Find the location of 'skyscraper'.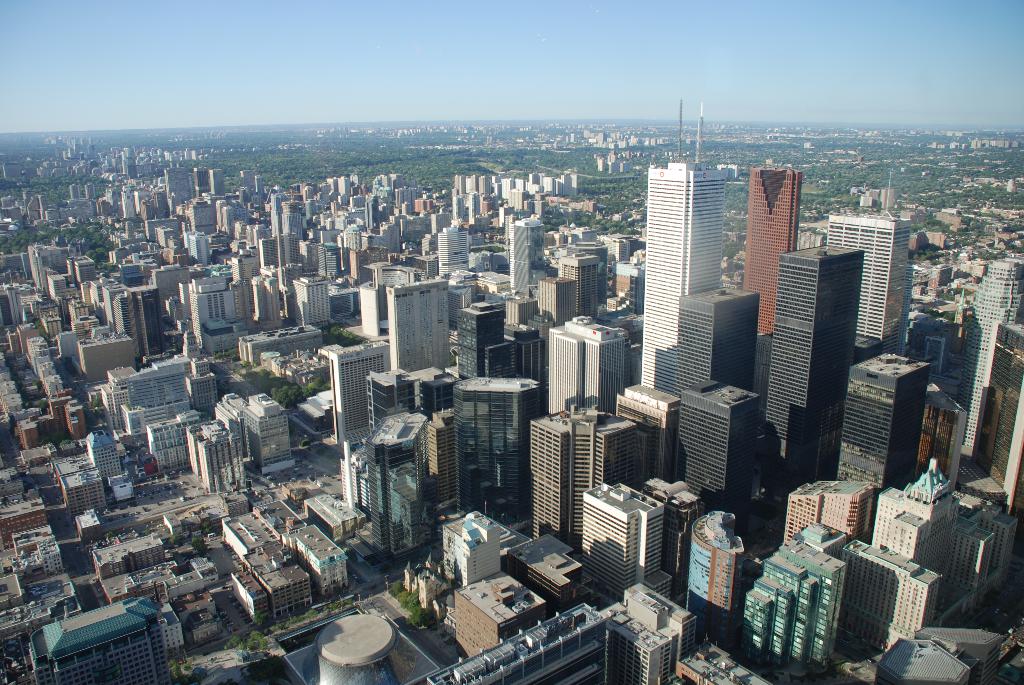
Location: (x1=639, y1=148, x2=728, y2=387).
